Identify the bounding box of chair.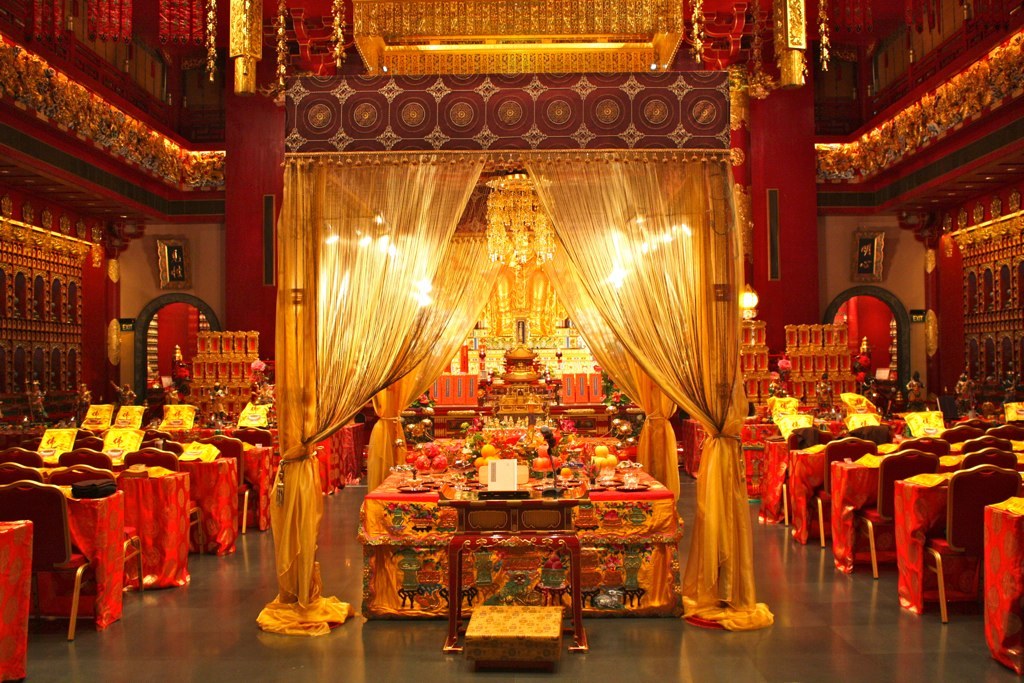
[left=139, top=429, right=172, bottom=441].
